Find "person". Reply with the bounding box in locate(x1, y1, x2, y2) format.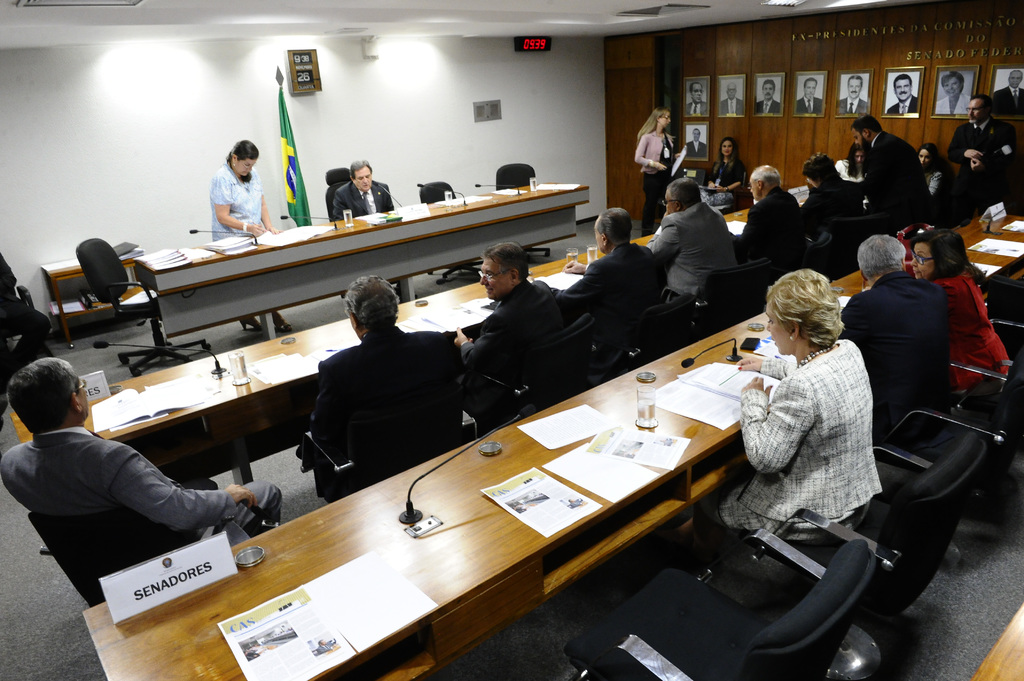
locate(739, 271, 881, 545).
